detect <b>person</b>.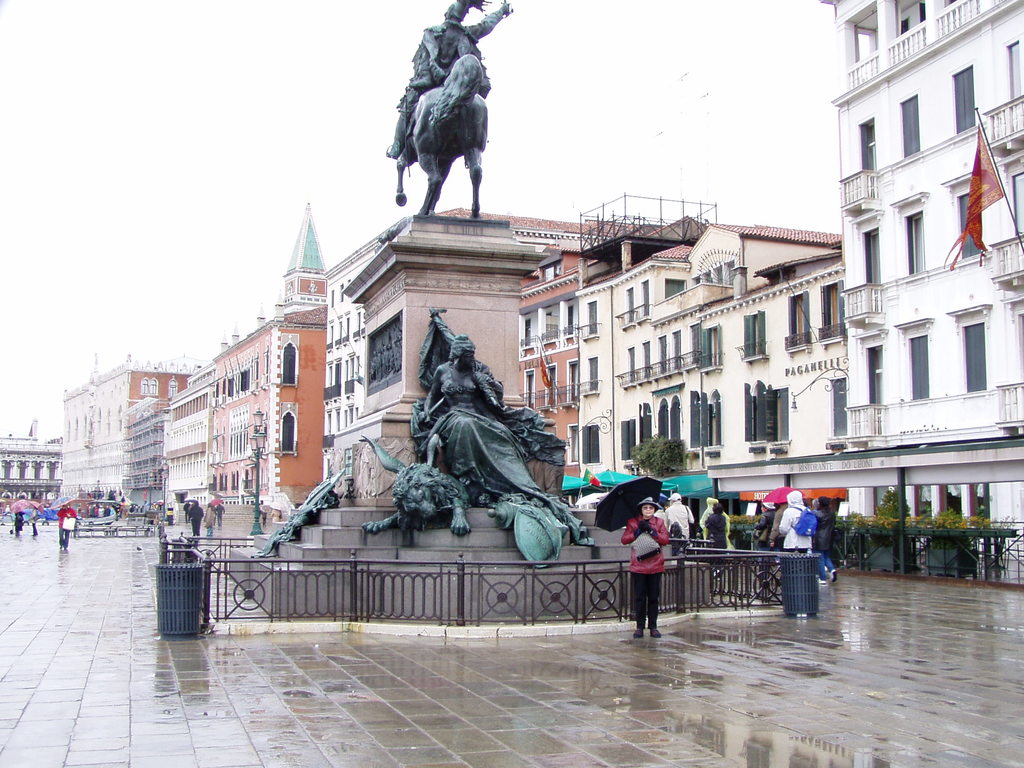
Detected at box(425, 337, 594, 545).
